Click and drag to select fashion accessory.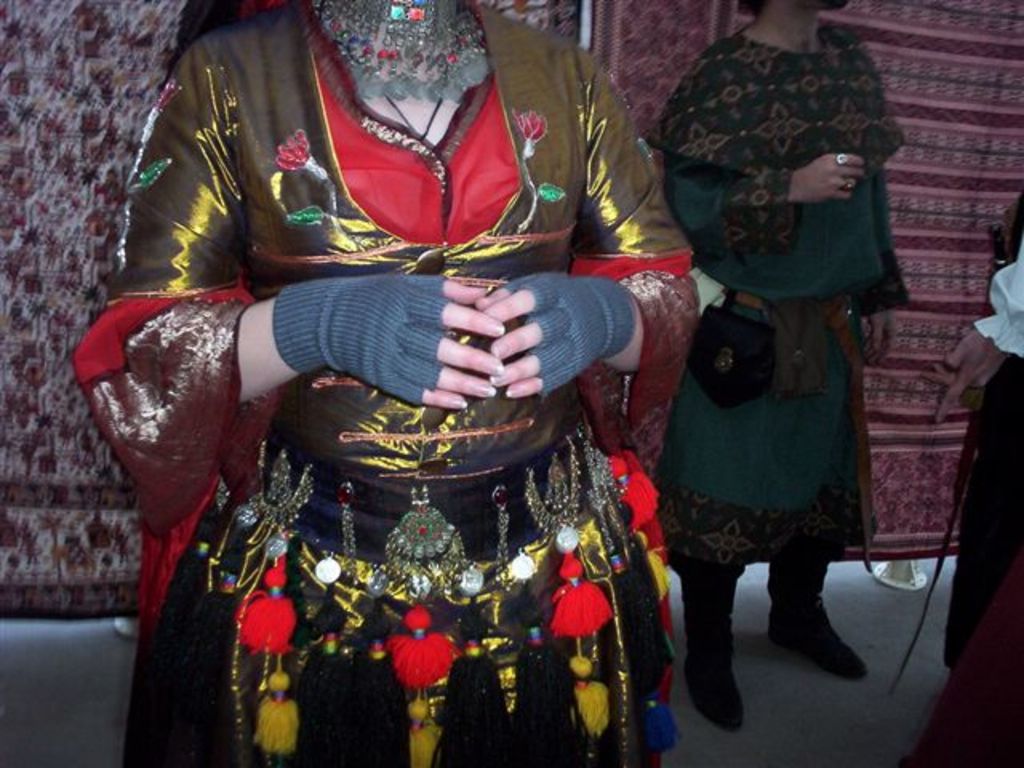
Selection: region(682, 584, 749, 725).
